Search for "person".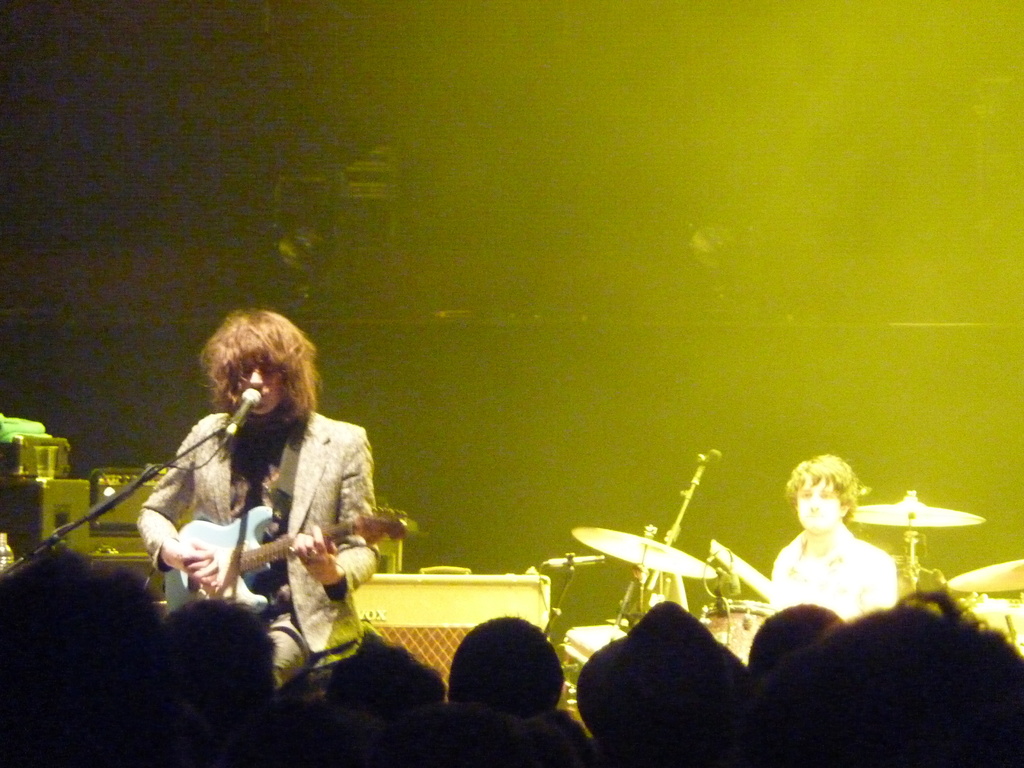
Found at 150/315/388/686.
